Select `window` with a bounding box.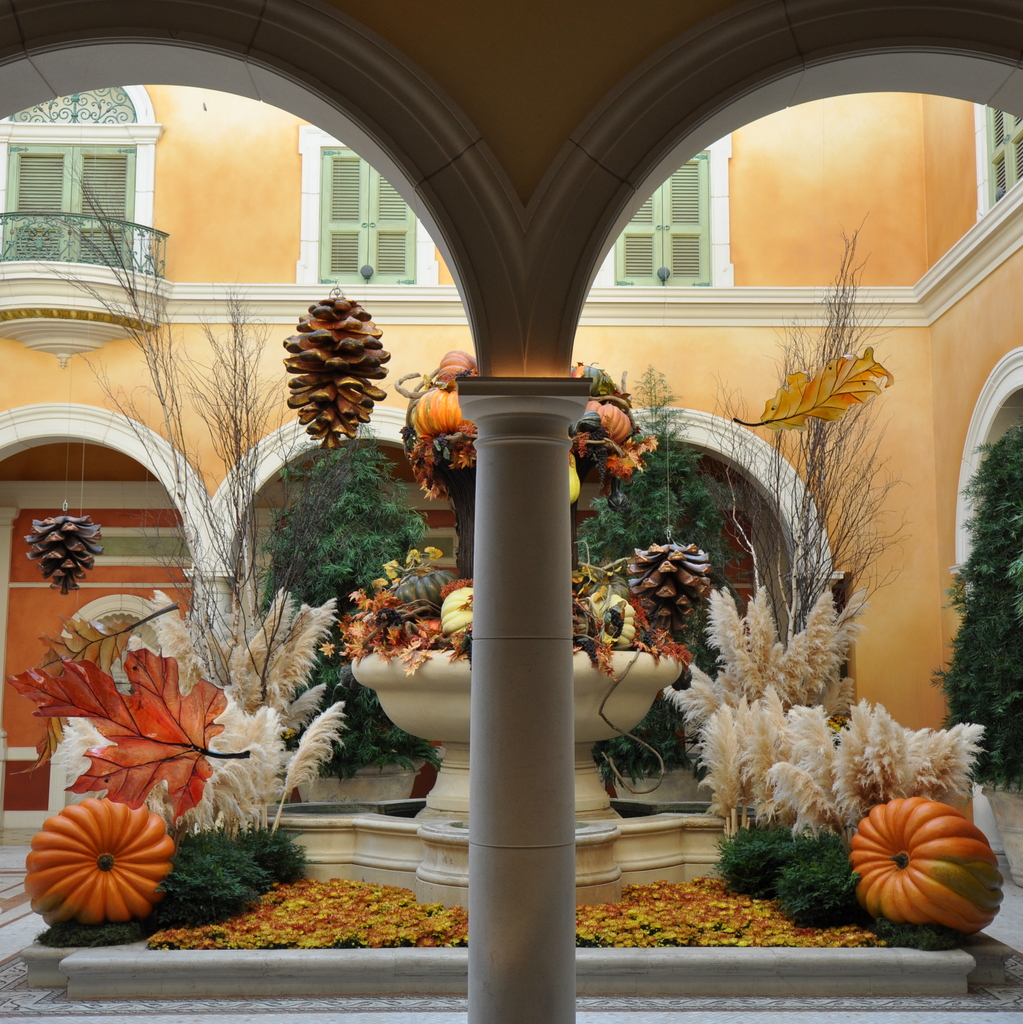
<bbox>306, 147, 402, 283</bbox>.
